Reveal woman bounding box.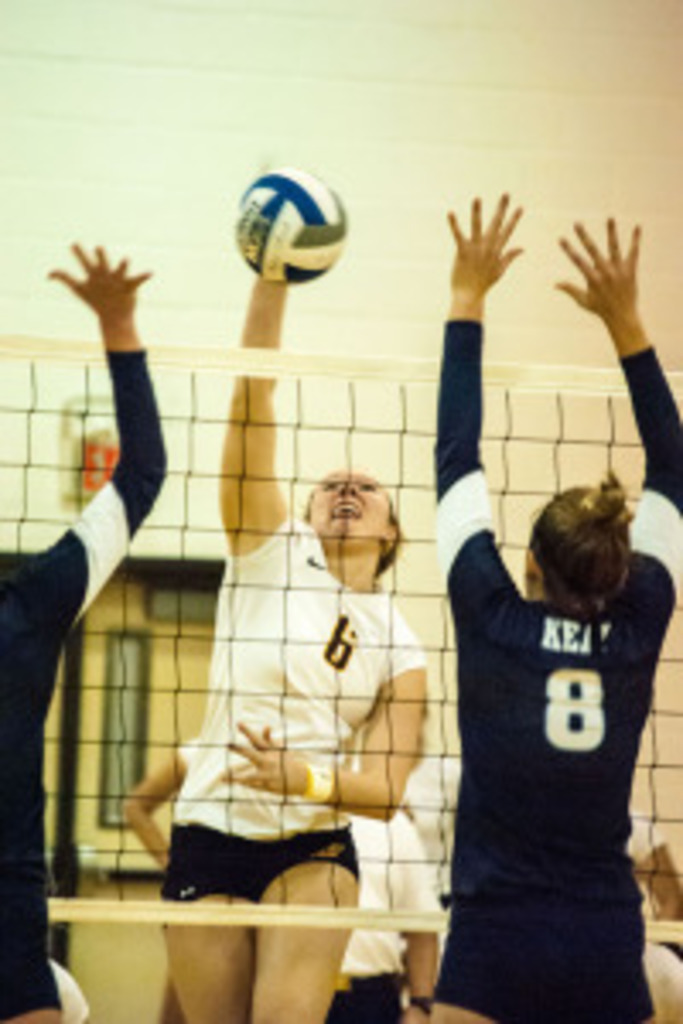
Revealed: 154/174/444/1021.
